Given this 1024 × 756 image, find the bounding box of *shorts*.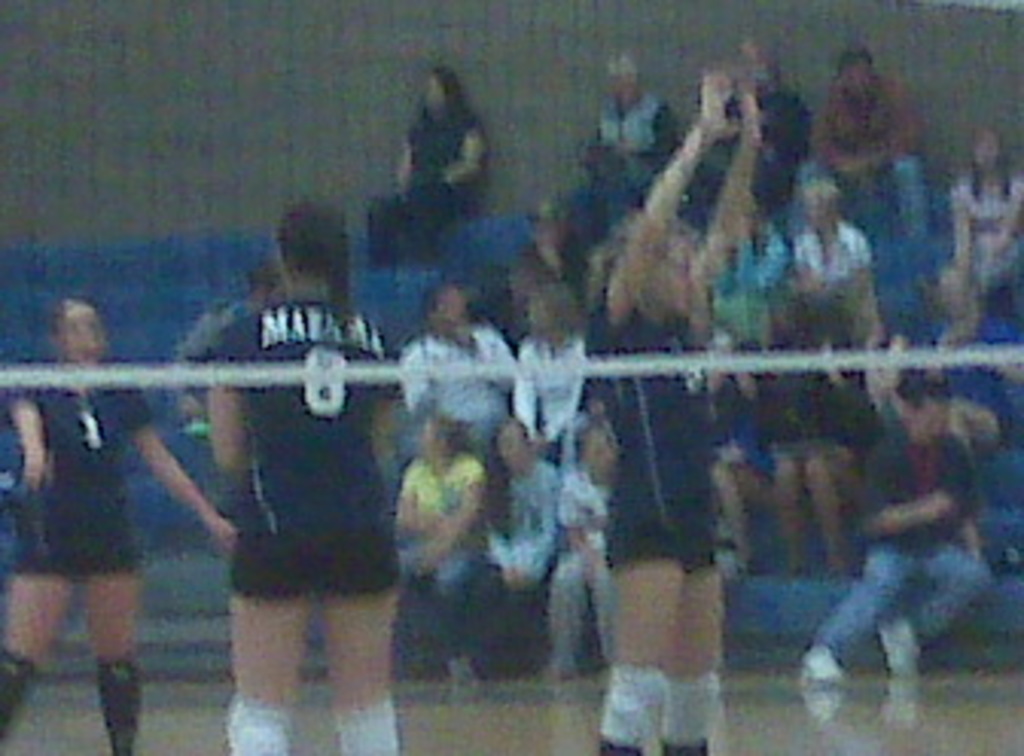
<box>12,506,137,582</box>.
